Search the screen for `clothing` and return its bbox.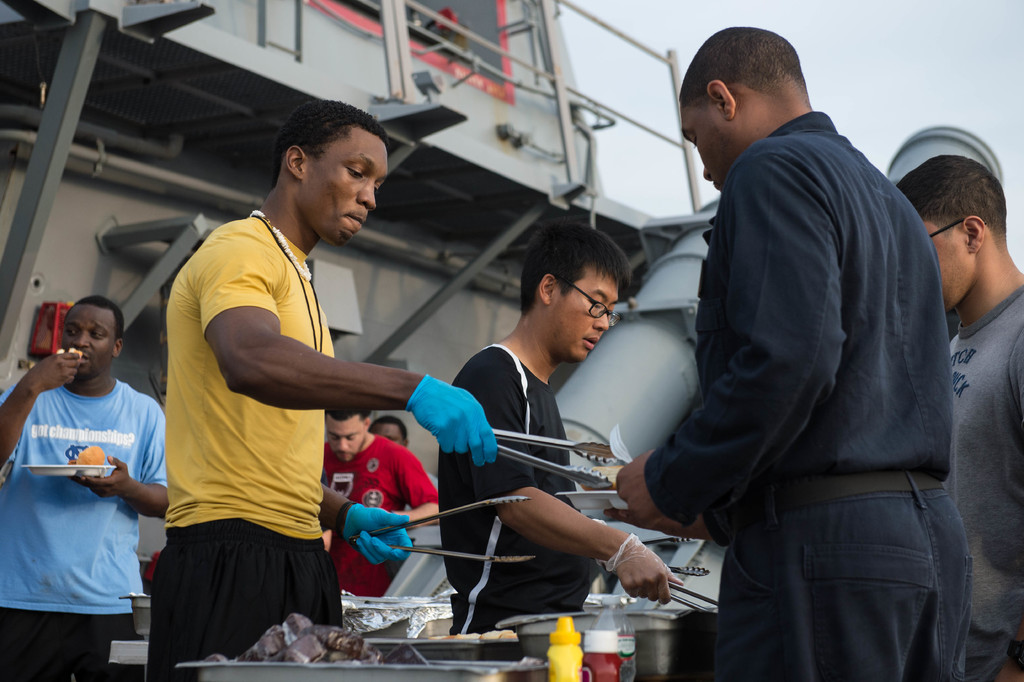
Found: pyautogui.locateOnScreen(318, 417, 440, 629).
